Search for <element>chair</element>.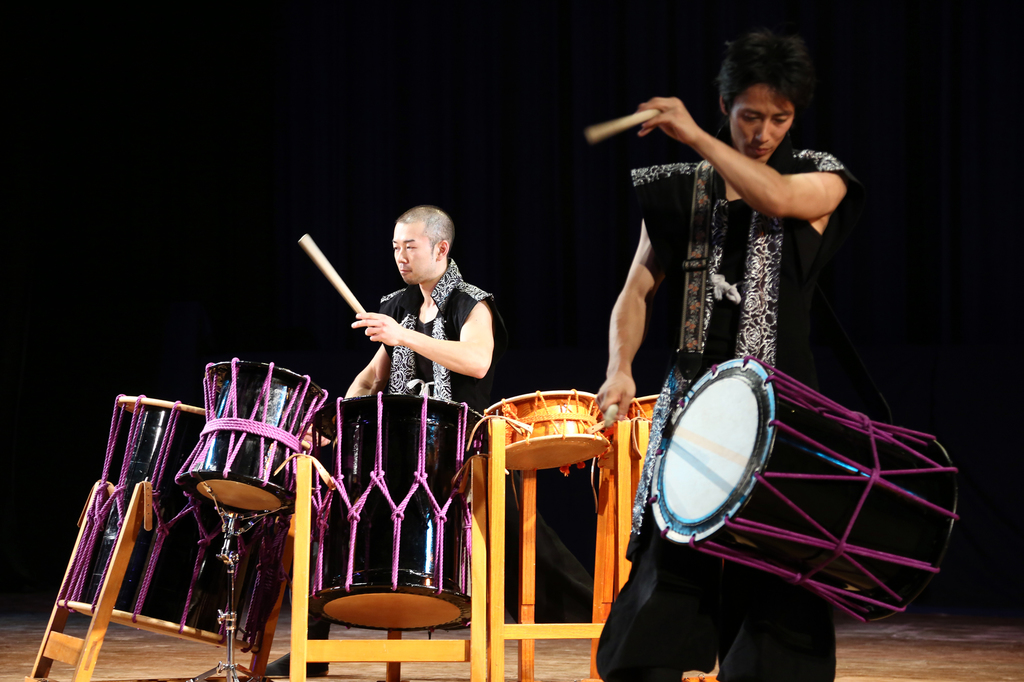
Found at box=[21, 477, 305, 681].
